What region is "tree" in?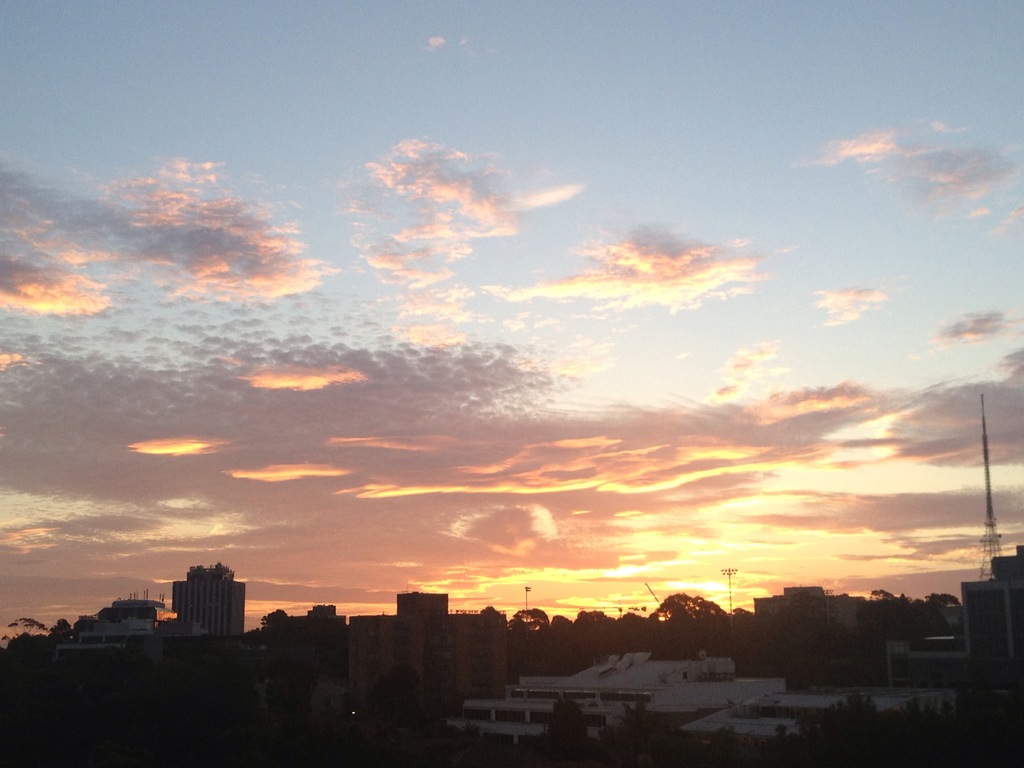
<box>862,586,902,637</box>.
